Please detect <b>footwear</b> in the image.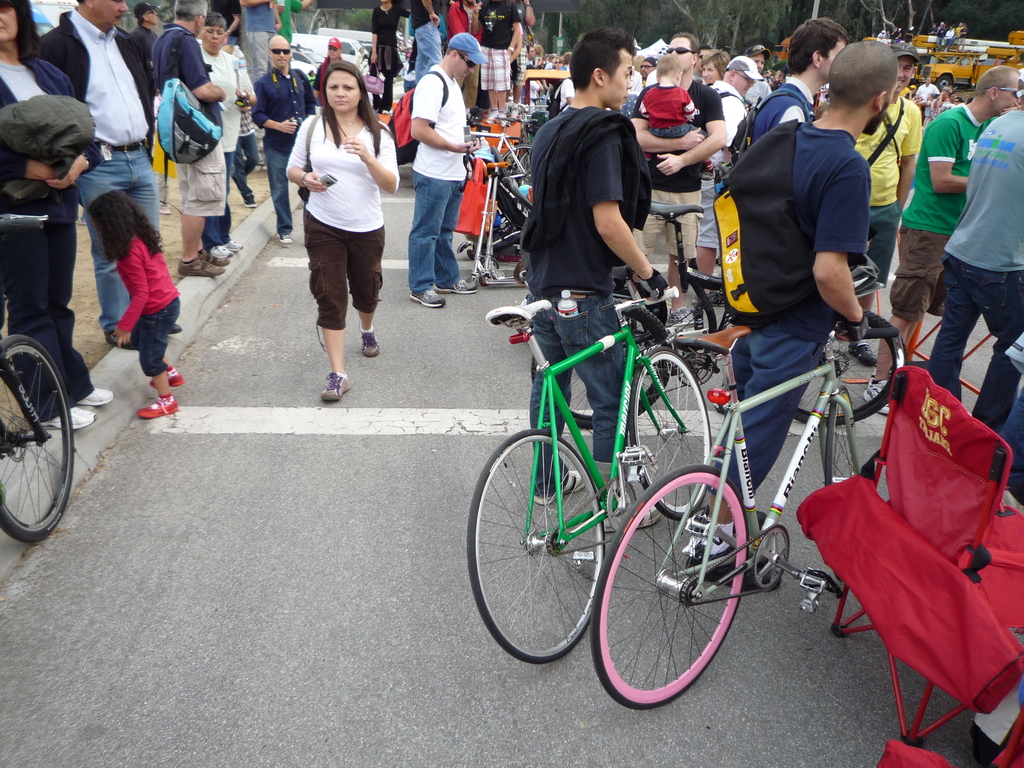
Rect(408, 282, 443, 307).
